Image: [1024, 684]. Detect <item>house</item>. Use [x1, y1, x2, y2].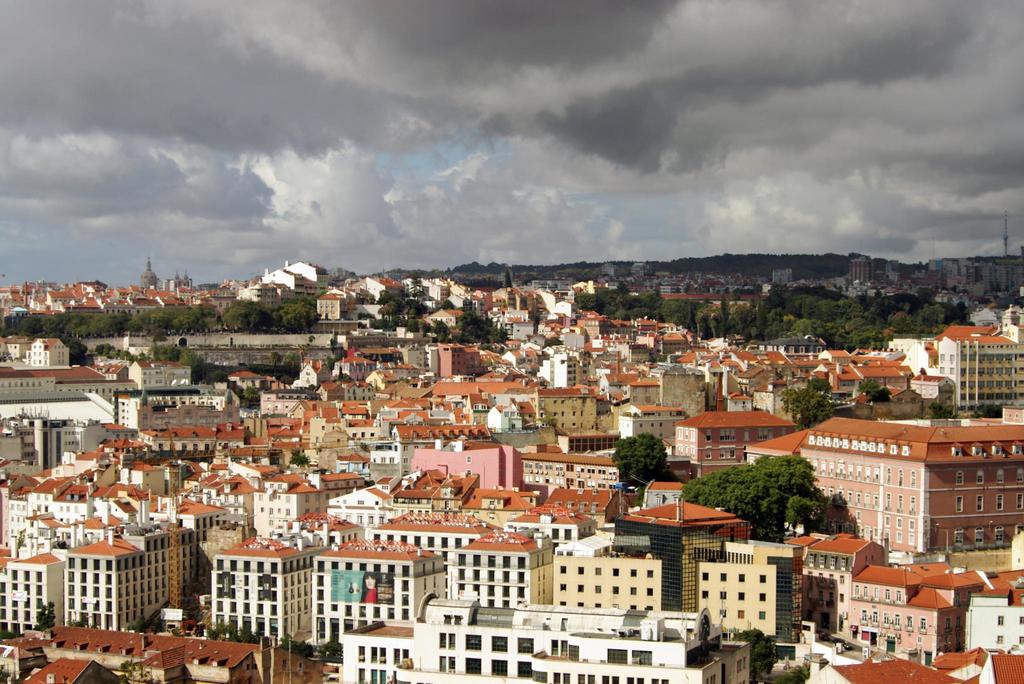
[309, 537, 443, 644].
